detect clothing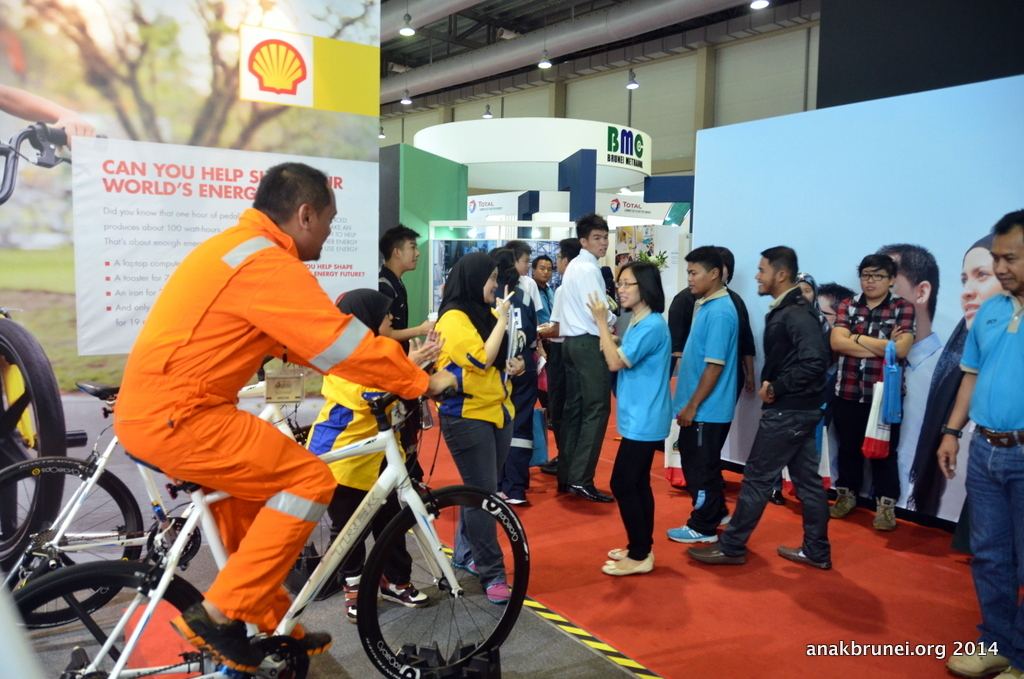
locate(833, 290, 920, 499)
